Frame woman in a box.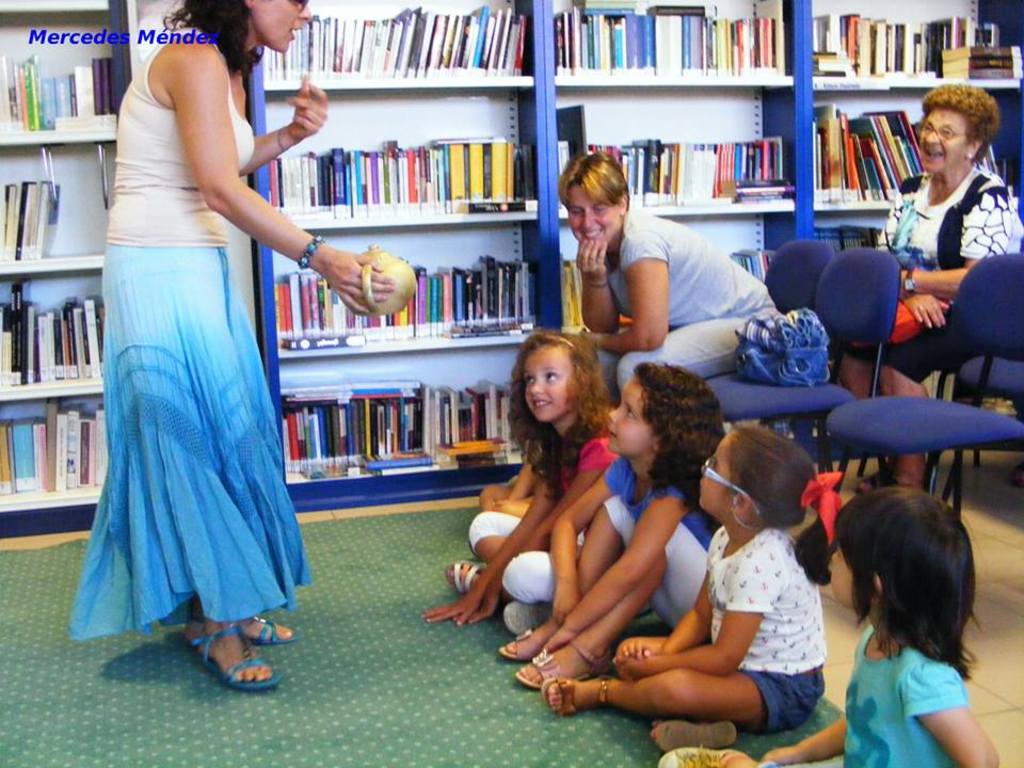
x1=67 y1=0 x2=394 y2=679.
